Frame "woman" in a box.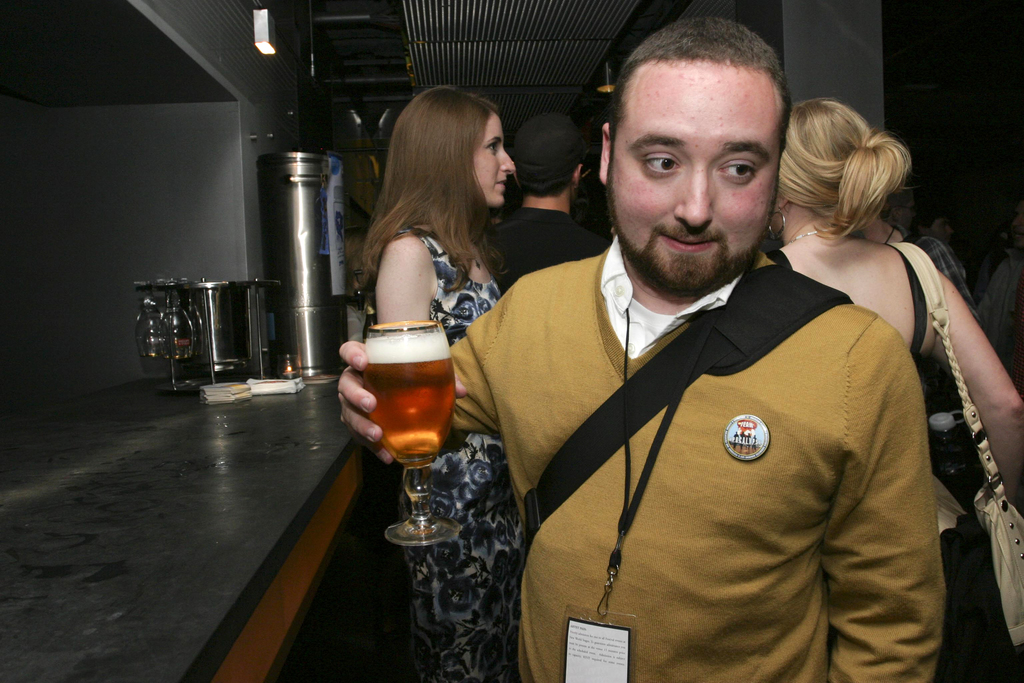
bbox=(751, 93, 1023, 682).
